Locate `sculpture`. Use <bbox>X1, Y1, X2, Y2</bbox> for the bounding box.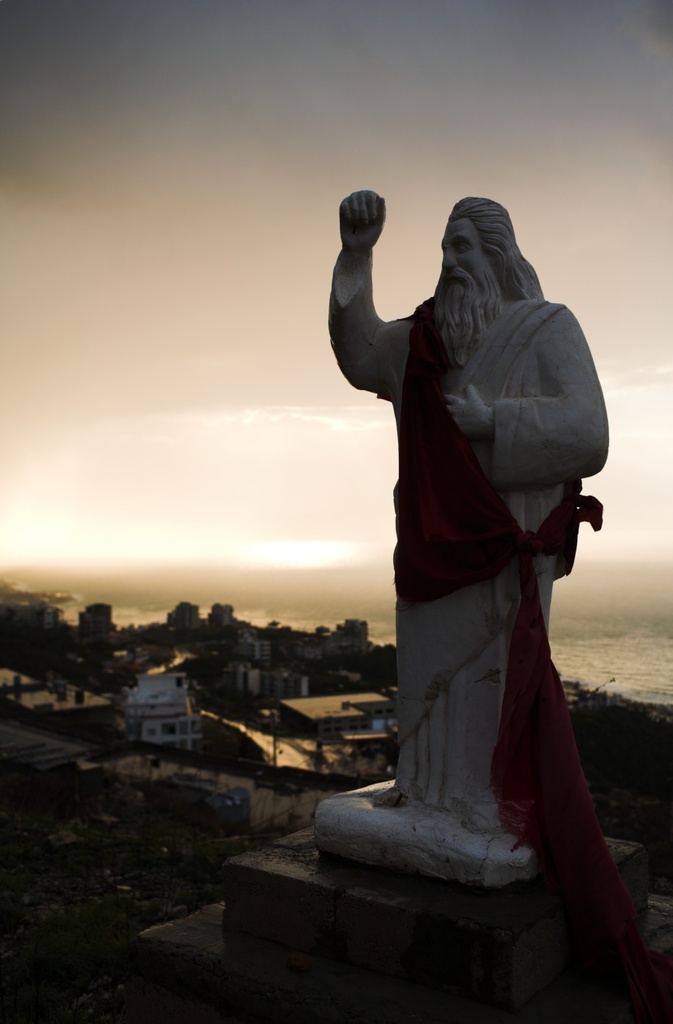
<bbox>328, 179, 620, 939</bbox>.
